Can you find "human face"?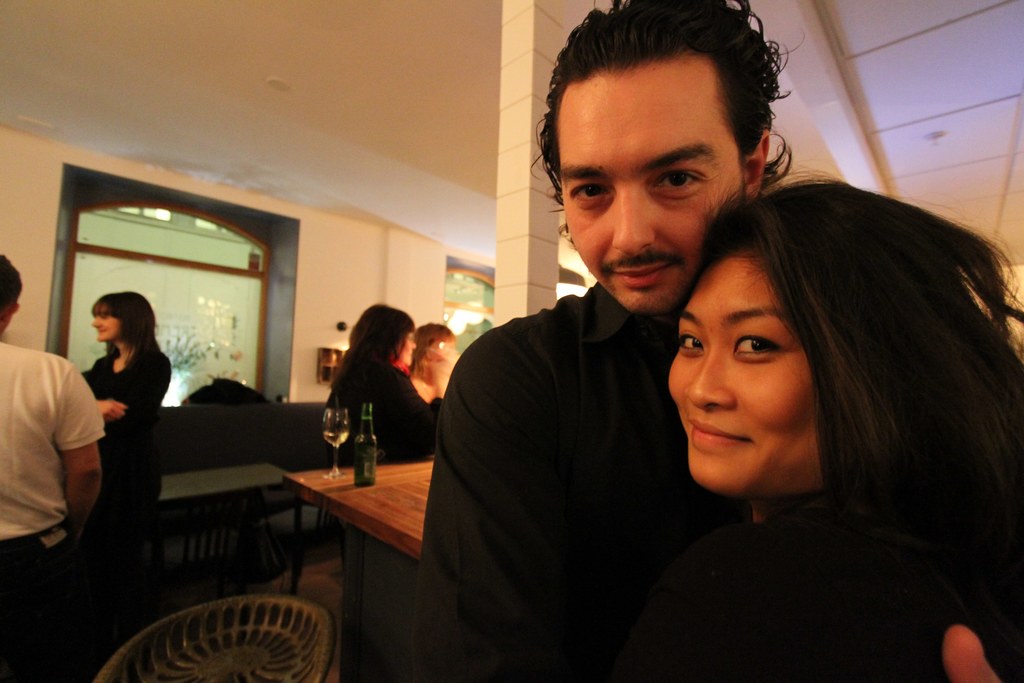
Yes, bounding box: <box>90,302,119,345</box>.
